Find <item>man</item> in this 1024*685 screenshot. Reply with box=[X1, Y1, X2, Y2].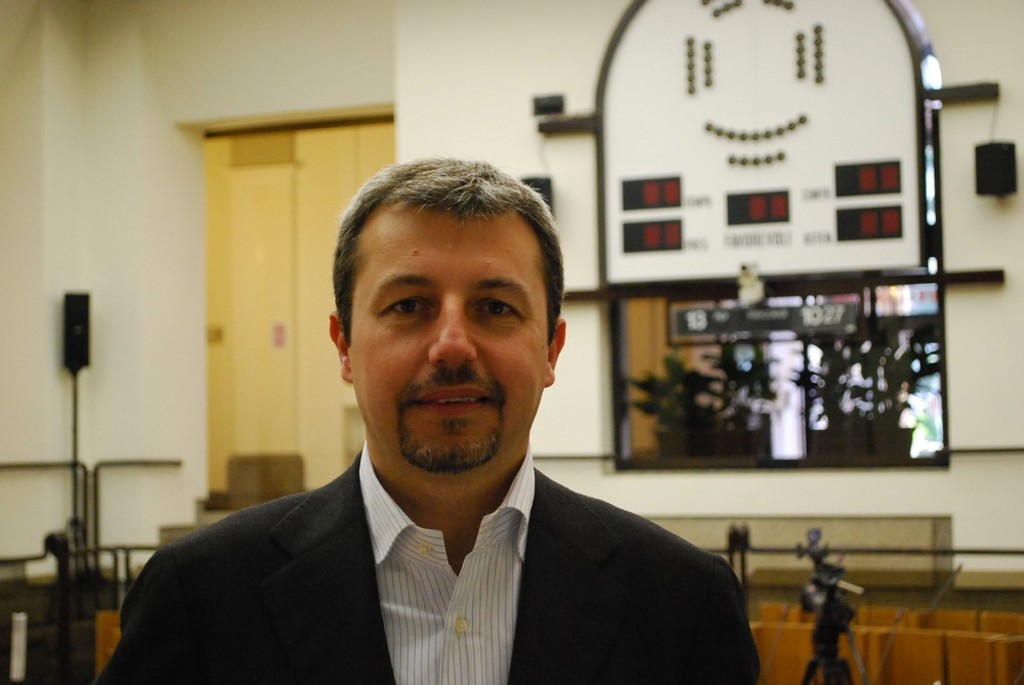
box=[98, 153, 761, 684].
